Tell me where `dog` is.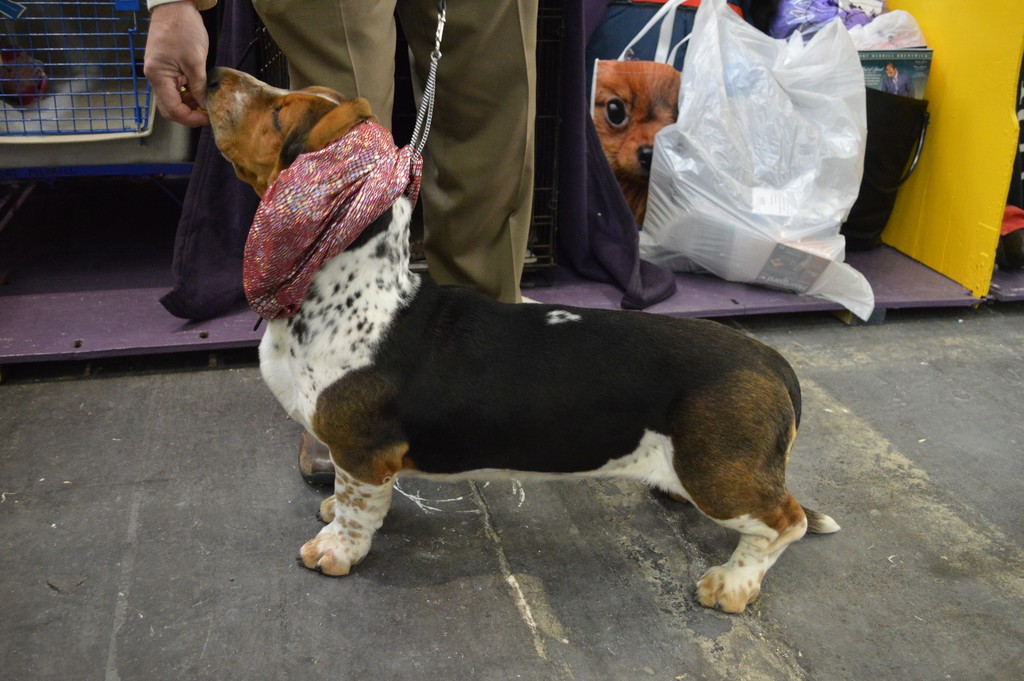
`dog` is at detection(200, 67, 840, 616).
